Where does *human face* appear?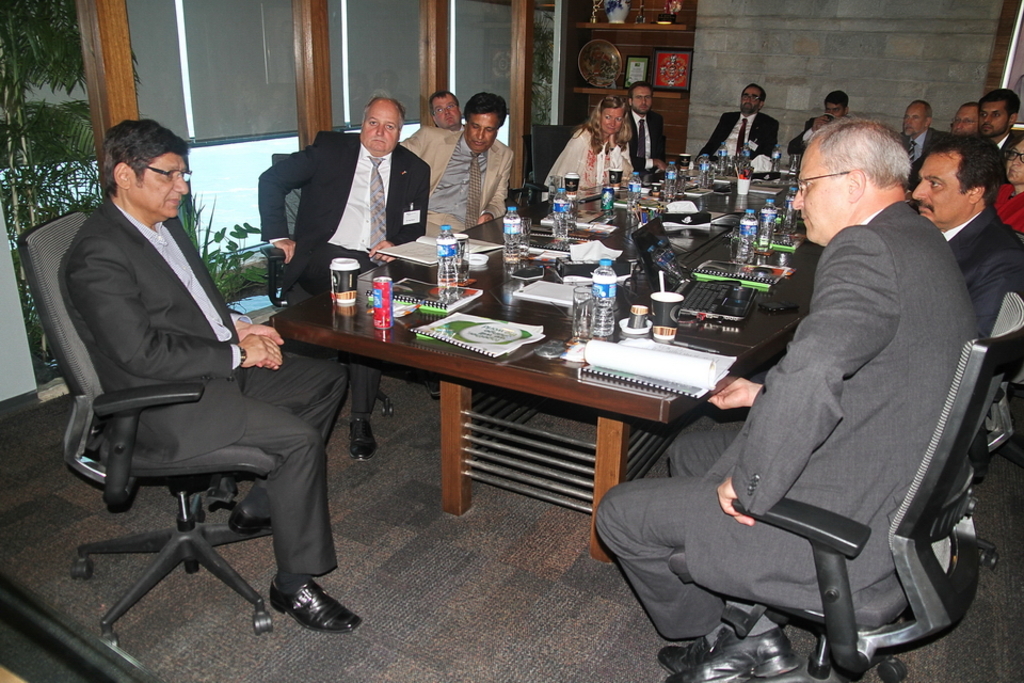
Appears at box(602, 108, 623, 138).
